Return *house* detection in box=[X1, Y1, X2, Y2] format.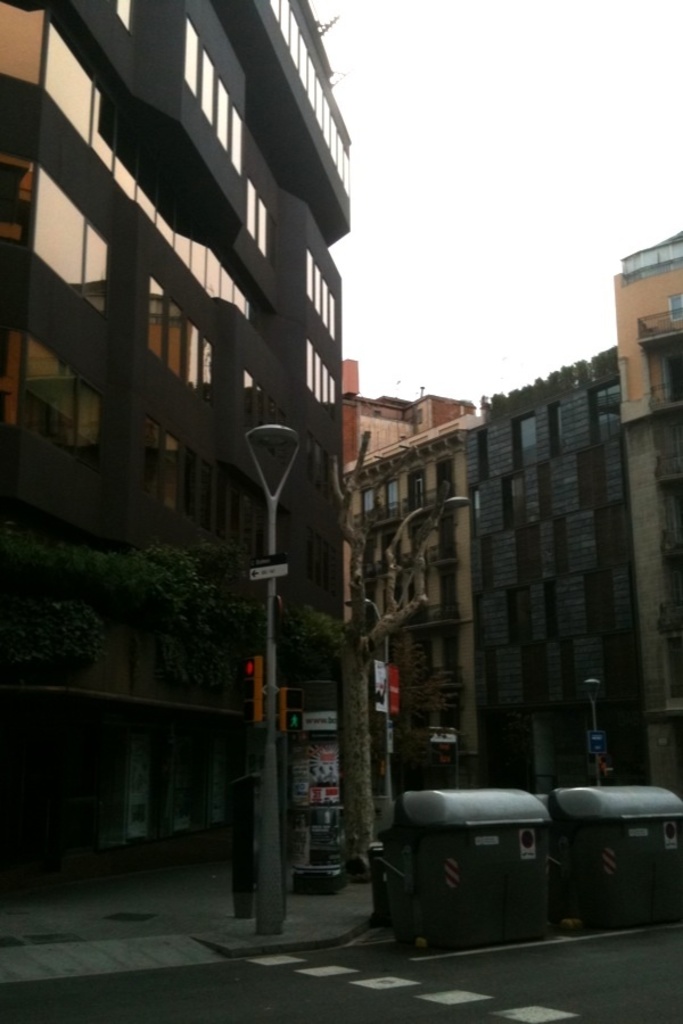
box=[353, 394, 466, 834].
